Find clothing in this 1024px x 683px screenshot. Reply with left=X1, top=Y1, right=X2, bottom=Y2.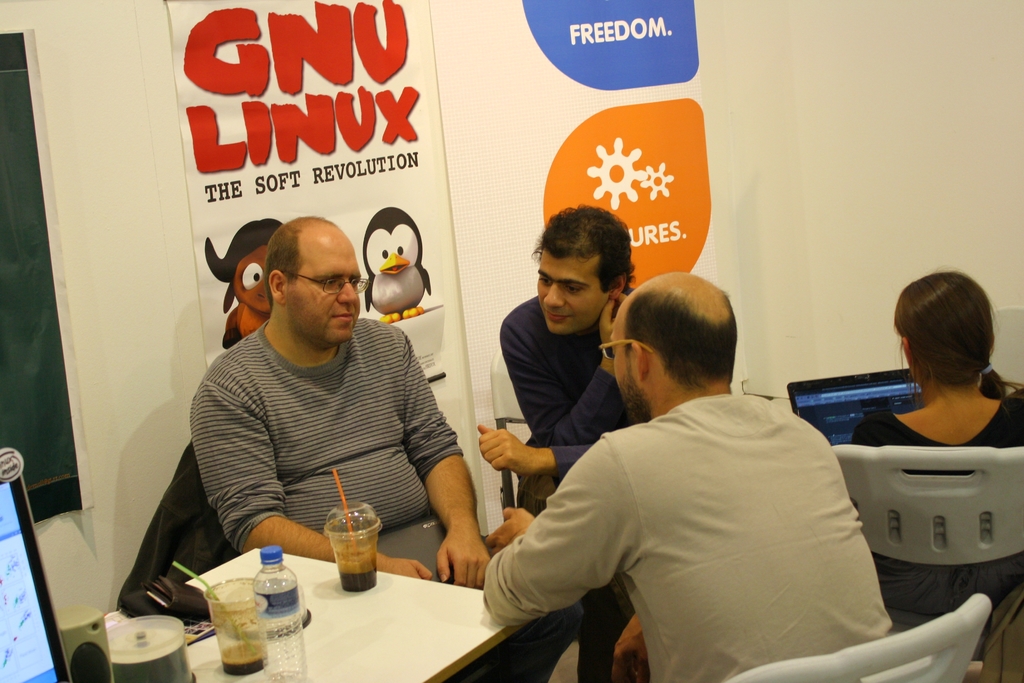
left=190, top=318, right=582, bottom=681.
